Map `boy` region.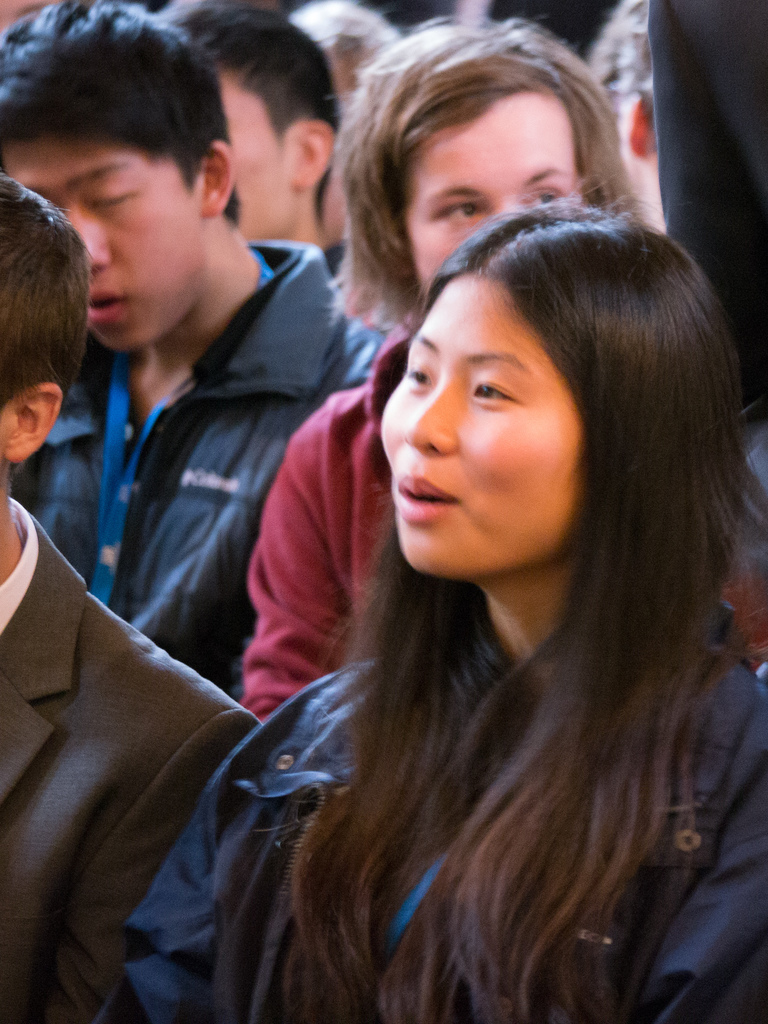
Mapped to left=0, top=173, right=270, bottom=1023.
